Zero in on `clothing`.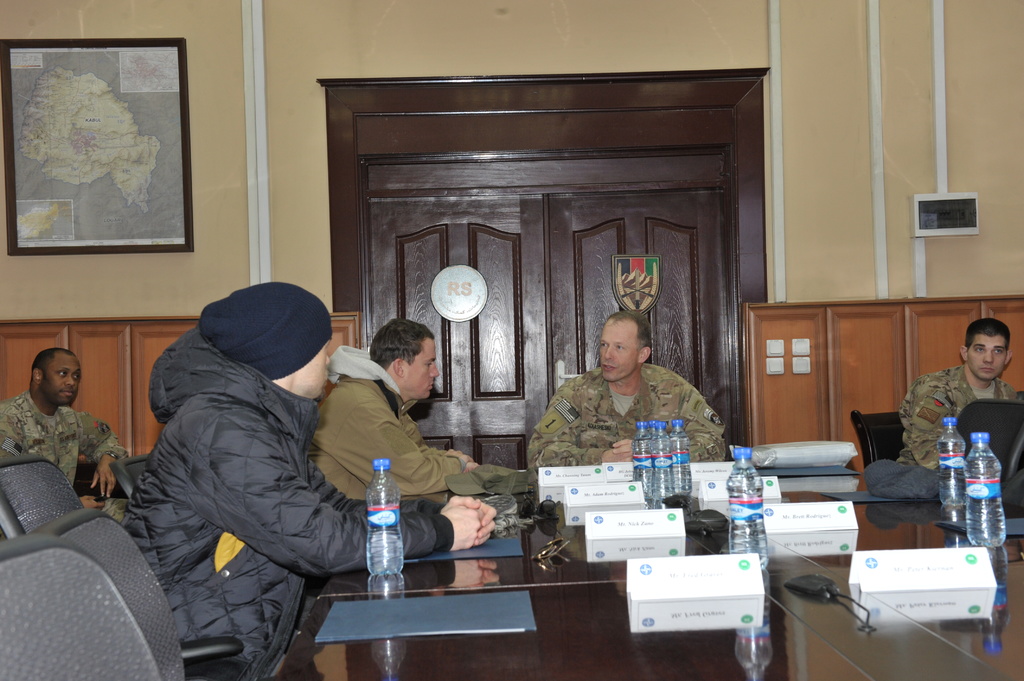
Zeroed in: [left=303, top=346, right=523, bottom=498].
